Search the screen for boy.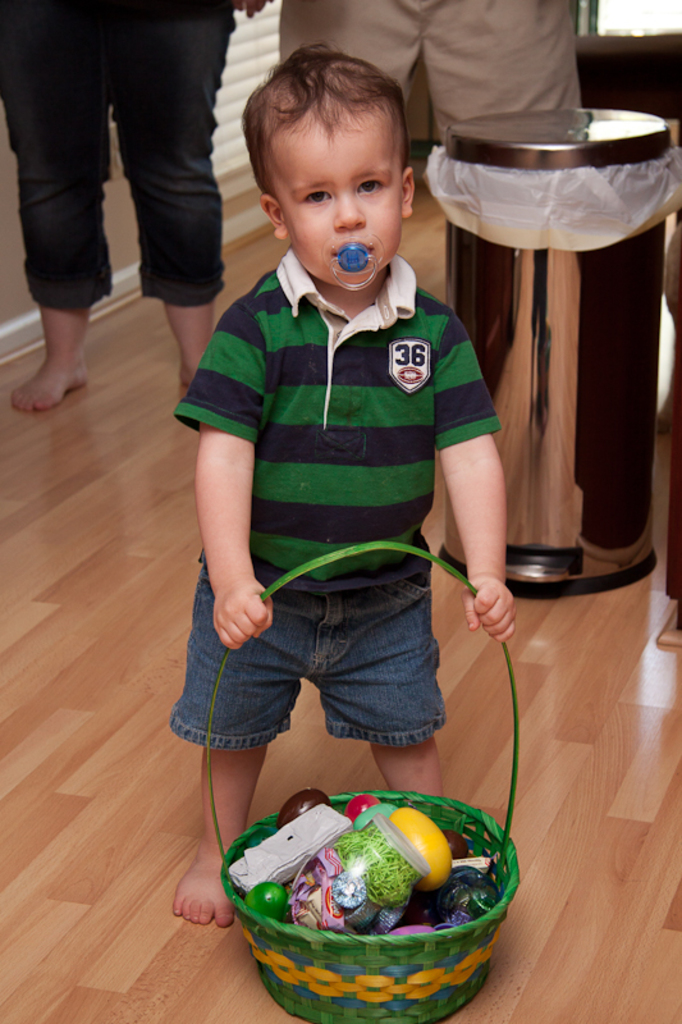
Found at locate(166, 69, 527, 867).
